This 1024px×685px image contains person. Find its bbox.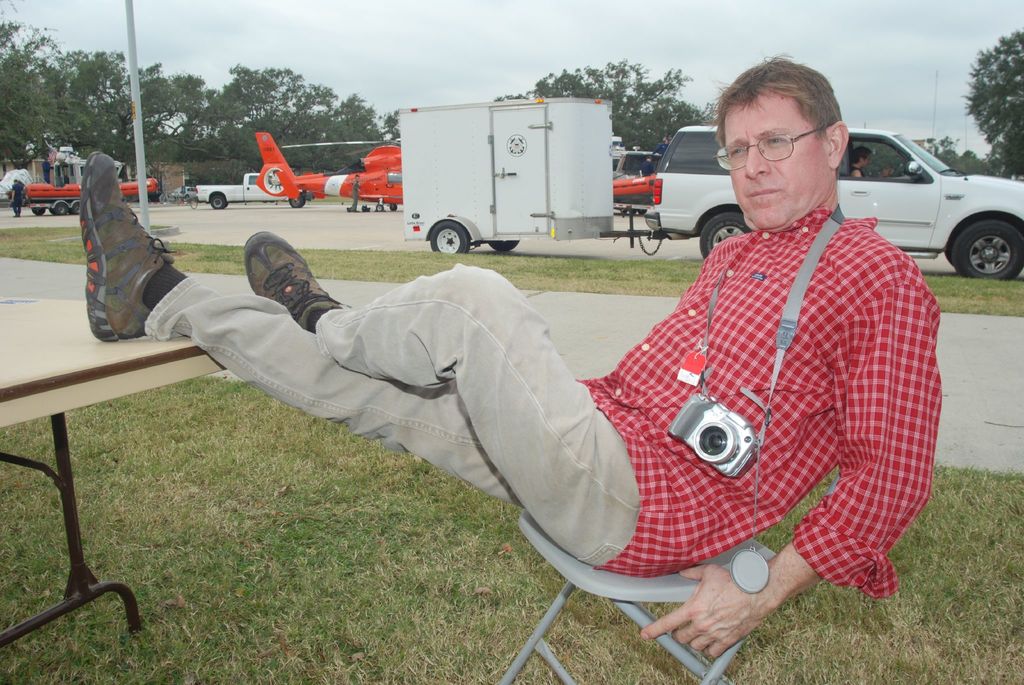
40:153:54:183.
